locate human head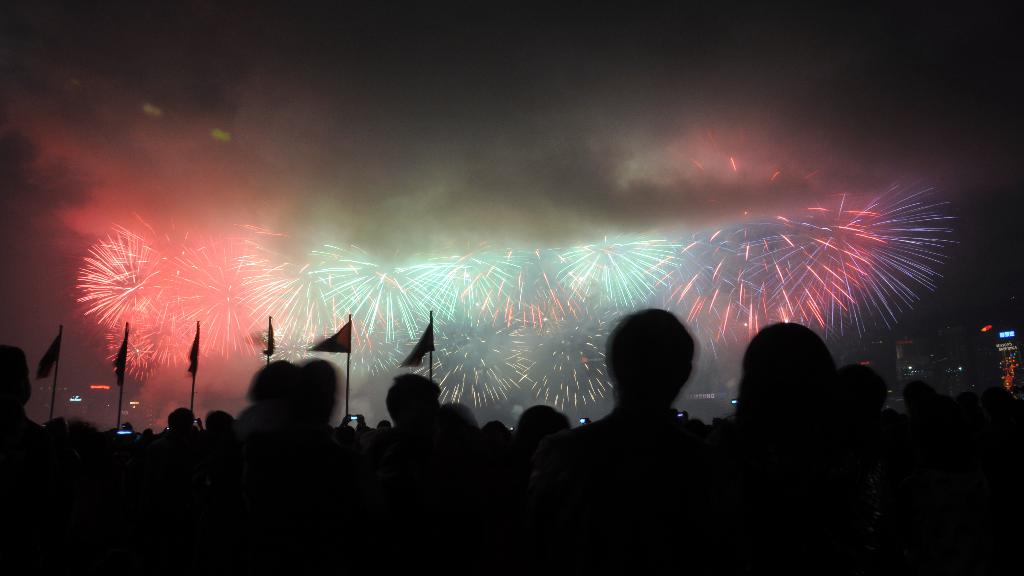
locate(168, 406, 198, 432)
